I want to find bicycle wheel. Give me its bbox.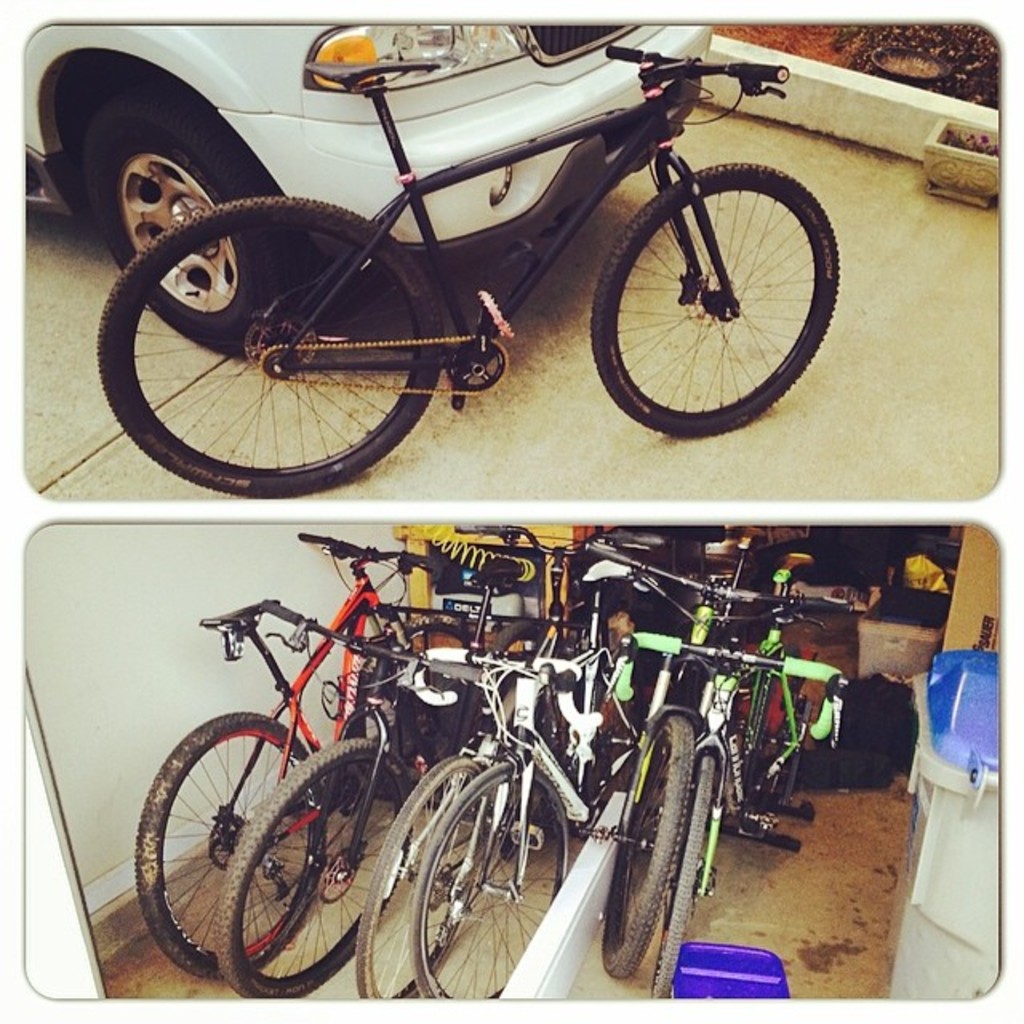
[216, 733, 413, 1000].
